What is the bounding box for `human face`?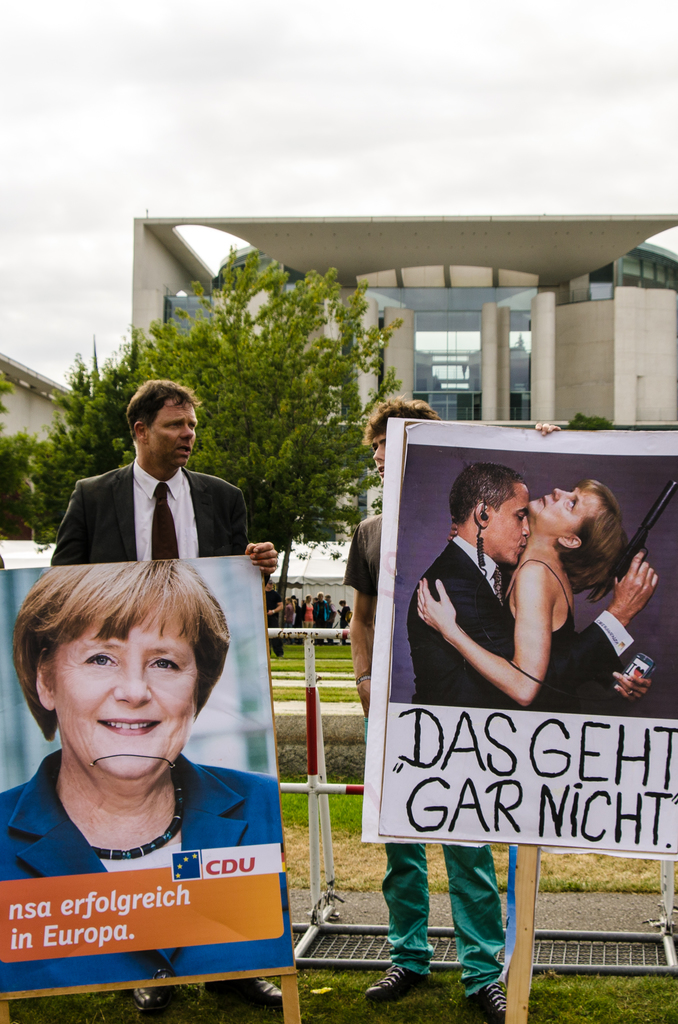
x1=536, y1=482, x2=606, y2=536.
